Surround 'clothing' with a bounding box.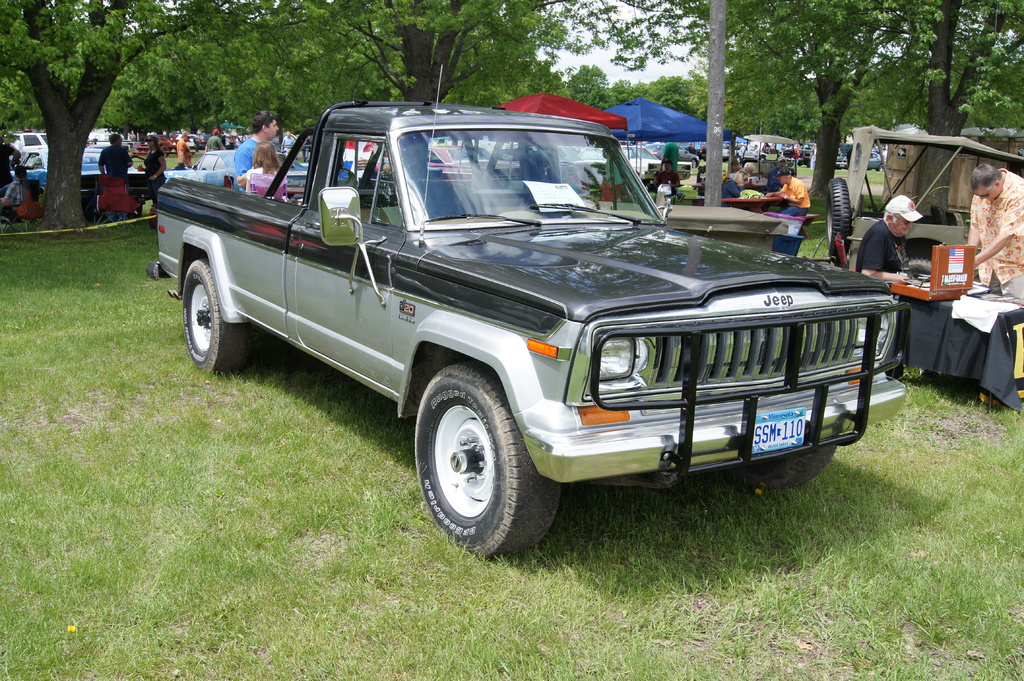
box(234, 132, 262, 195).
